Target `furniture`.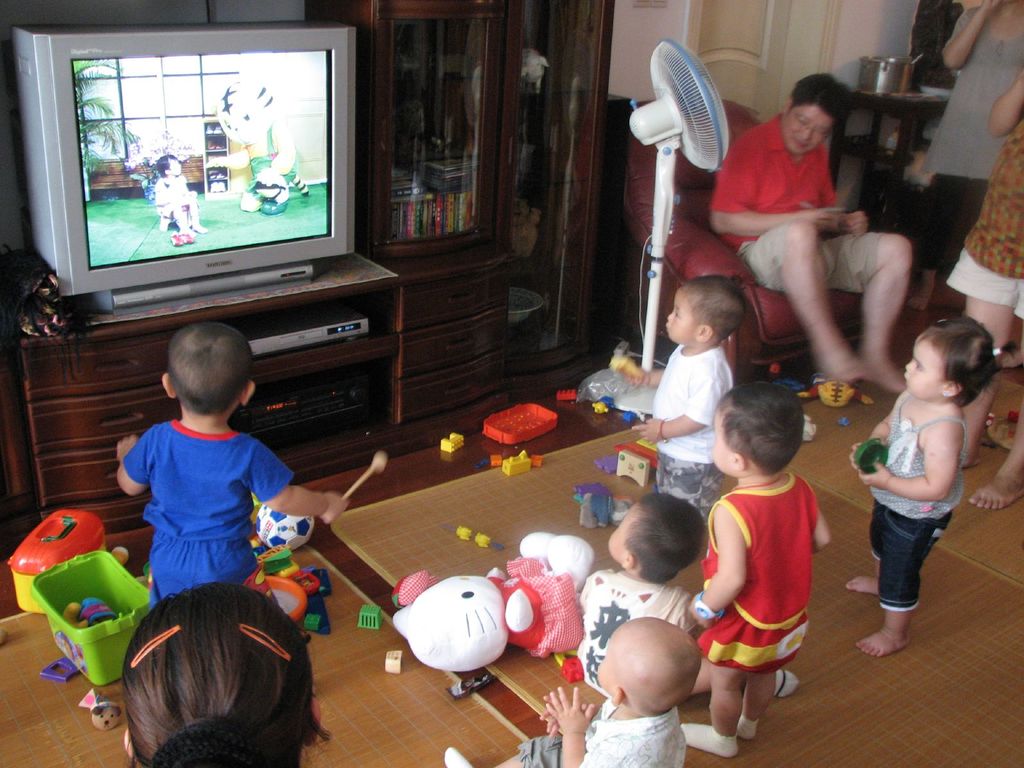
Target region: 0,0,620,536.
